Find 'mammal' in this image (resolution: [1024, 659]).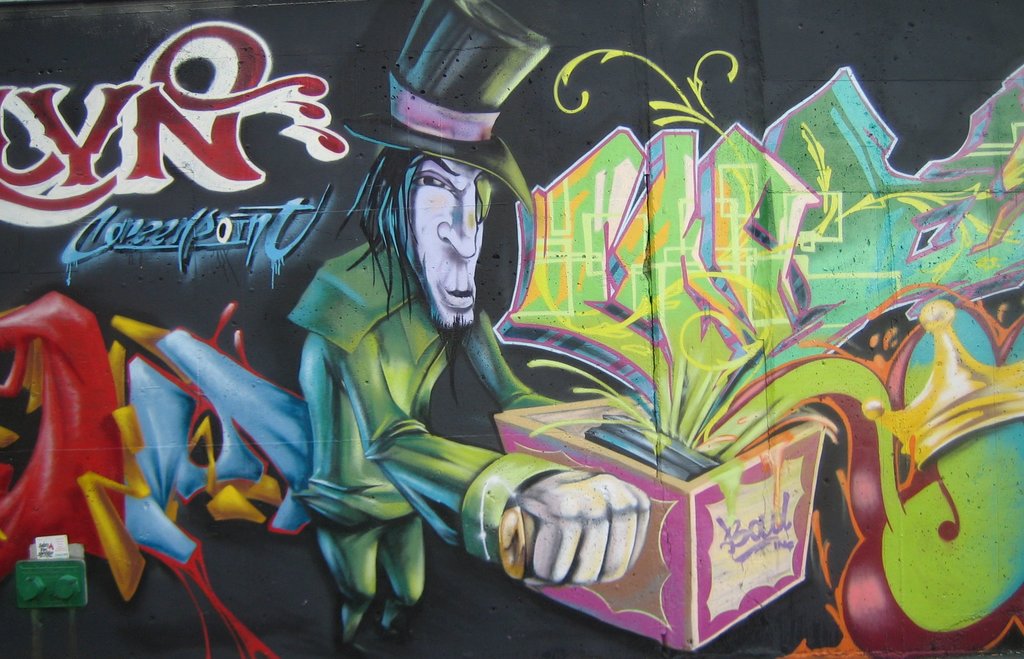
<region>289, 0, 653, 656</region>.
